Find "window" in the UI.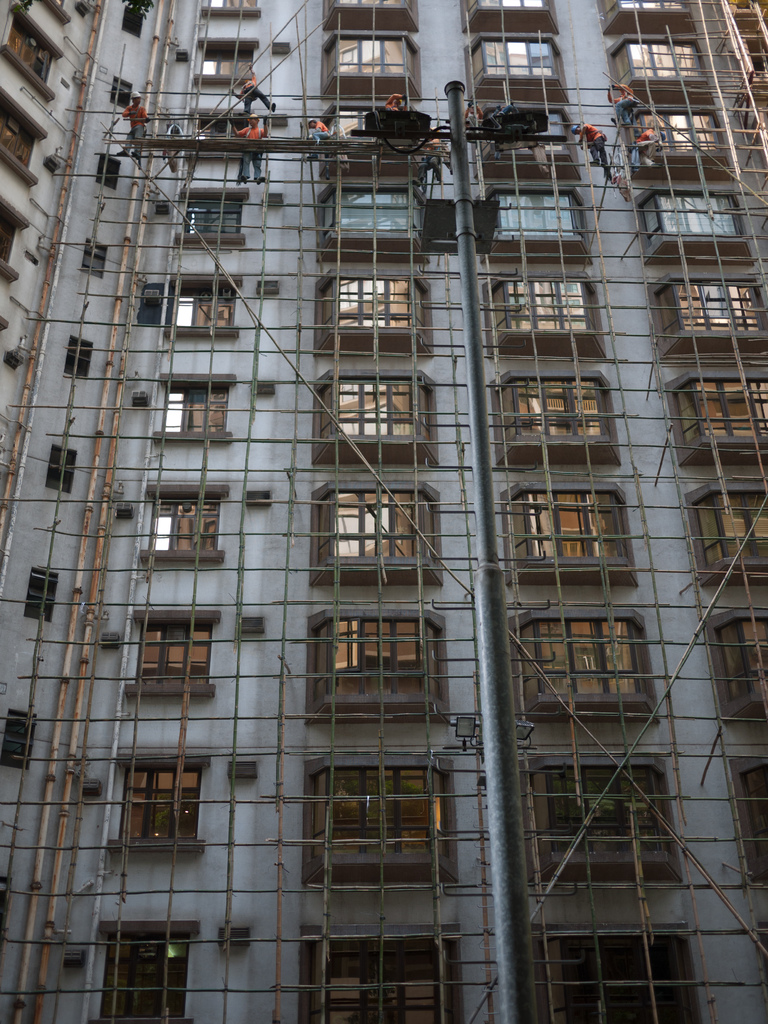
UI element at rect(98, 155, 122, 194).
